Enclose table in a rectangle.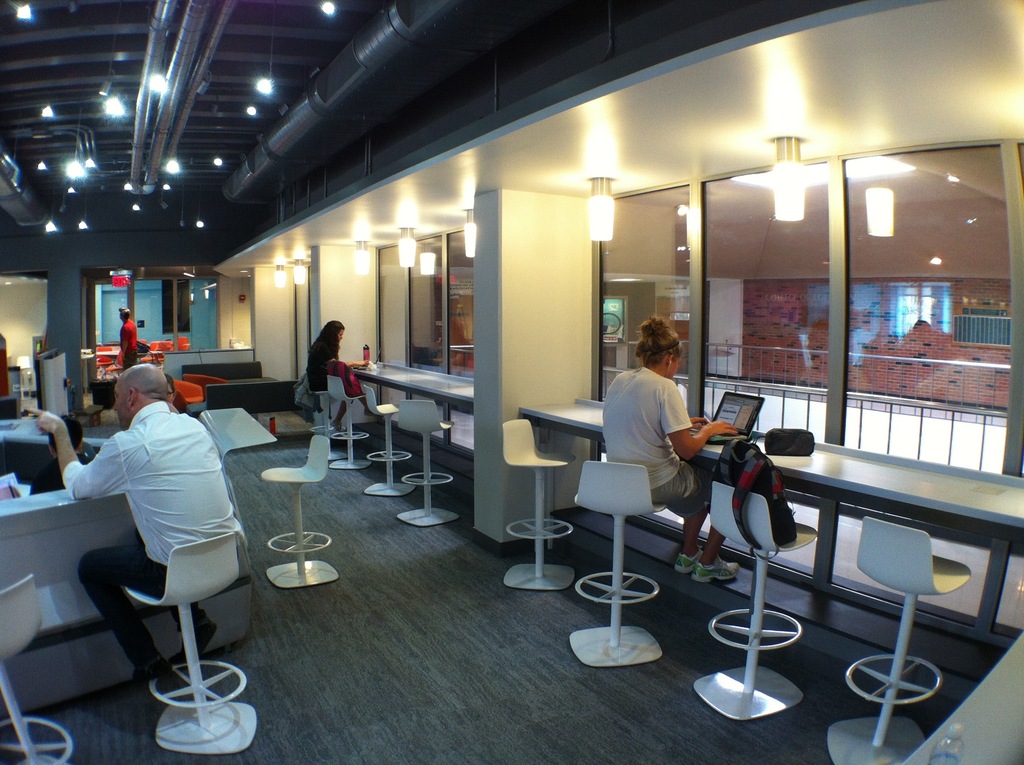
BBox(888, 623, 1023, 764).
